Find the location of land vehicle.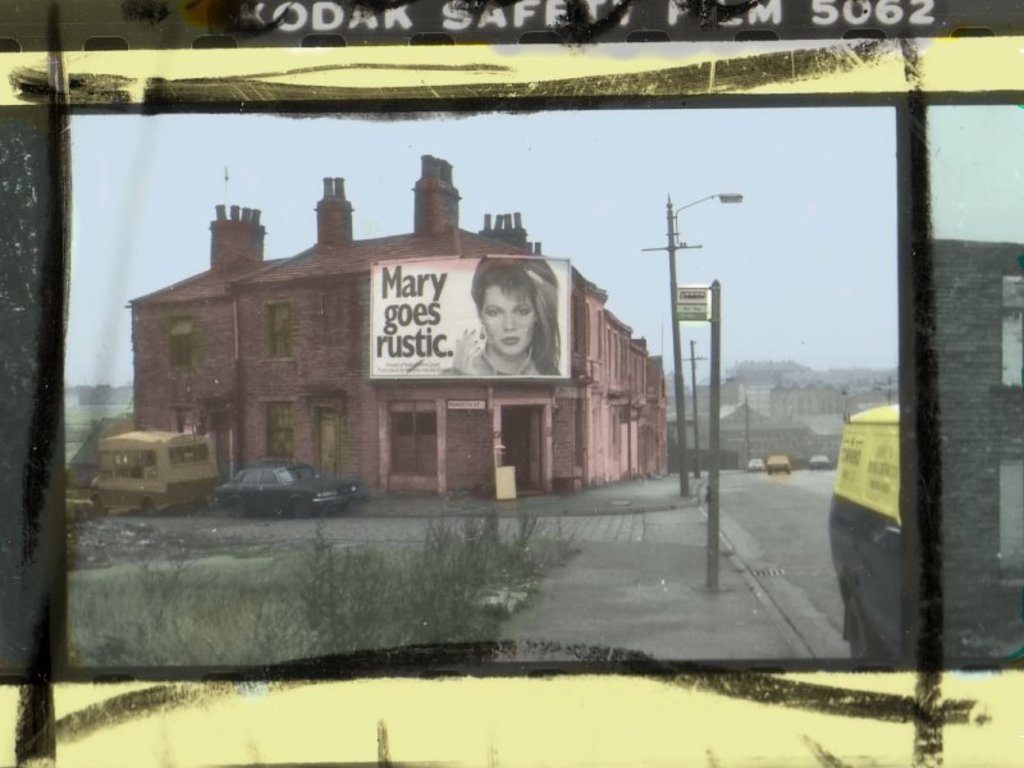
Location: region(817, 454, 828, 468).
